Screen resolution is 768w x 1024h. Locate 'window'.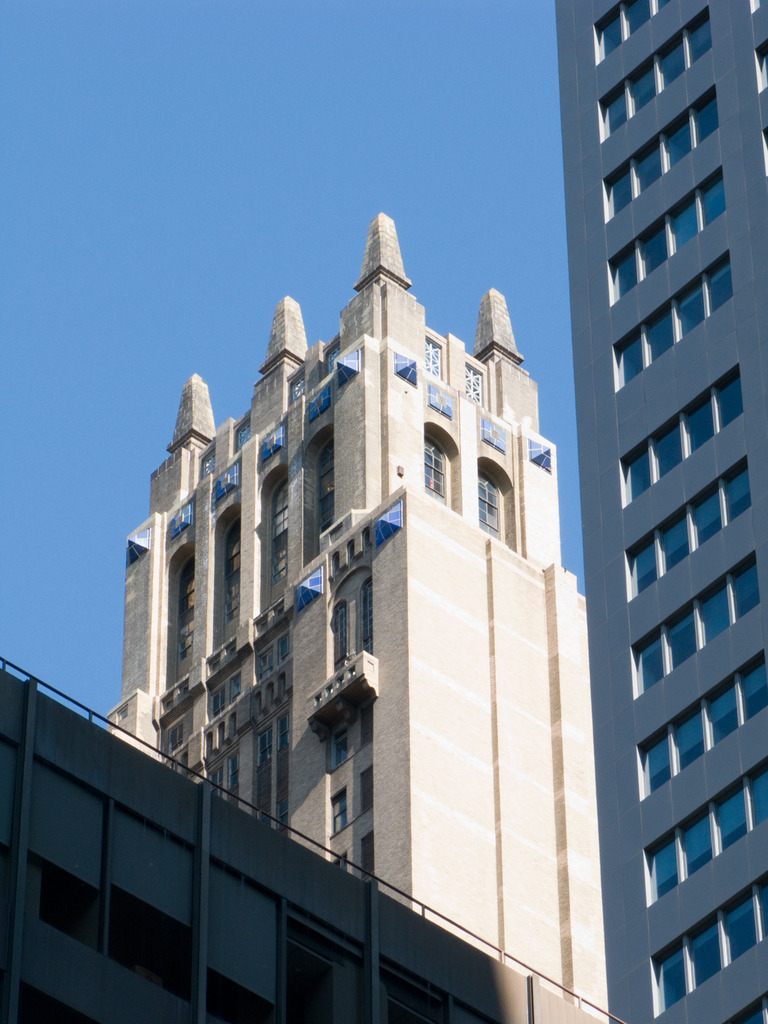
detection(278, 636, 289, 659).
